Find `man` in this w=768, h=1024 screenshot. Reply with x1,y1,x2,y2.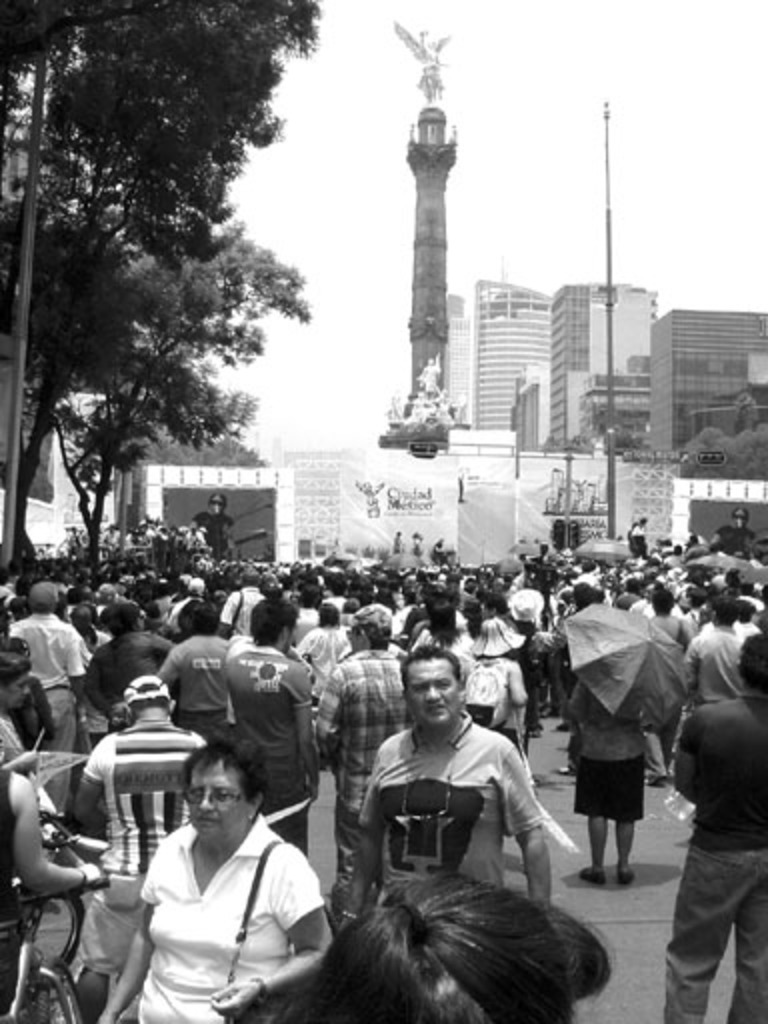
6,582,90,752.
